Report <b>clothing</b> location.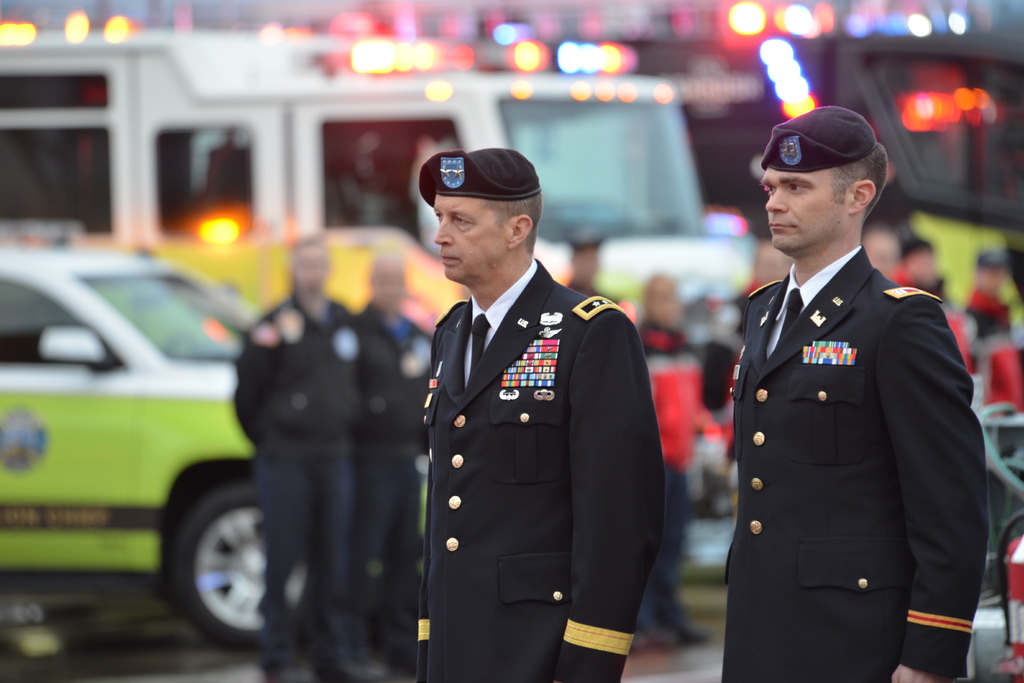
Report: detection(360, 314, 441, 634).
